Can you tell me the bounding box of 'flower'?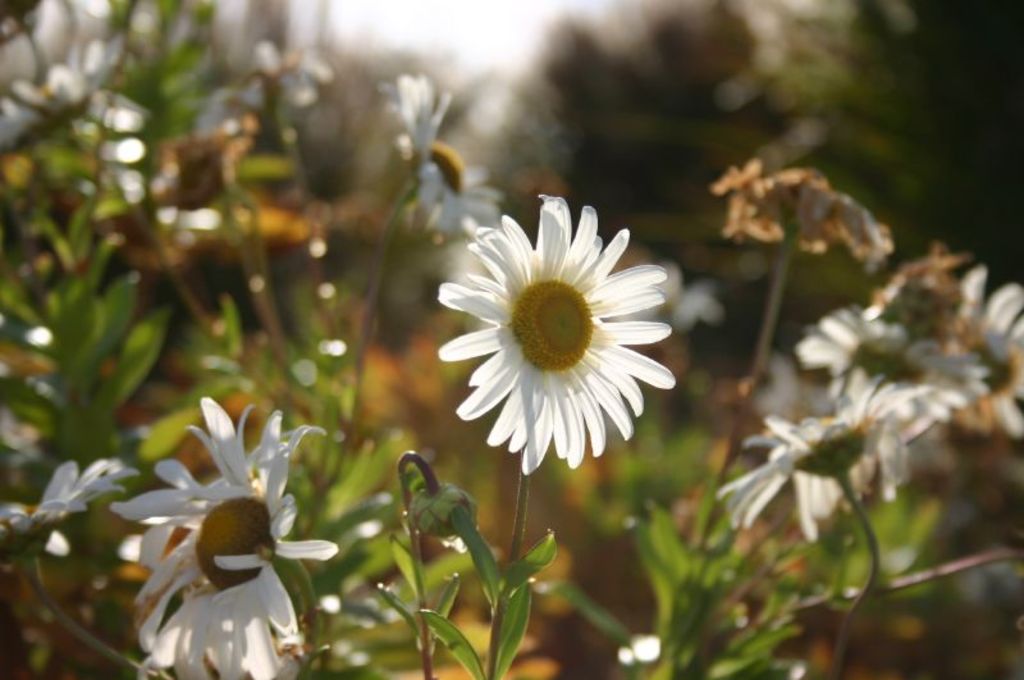
<box>6,37,128,156</box>.
